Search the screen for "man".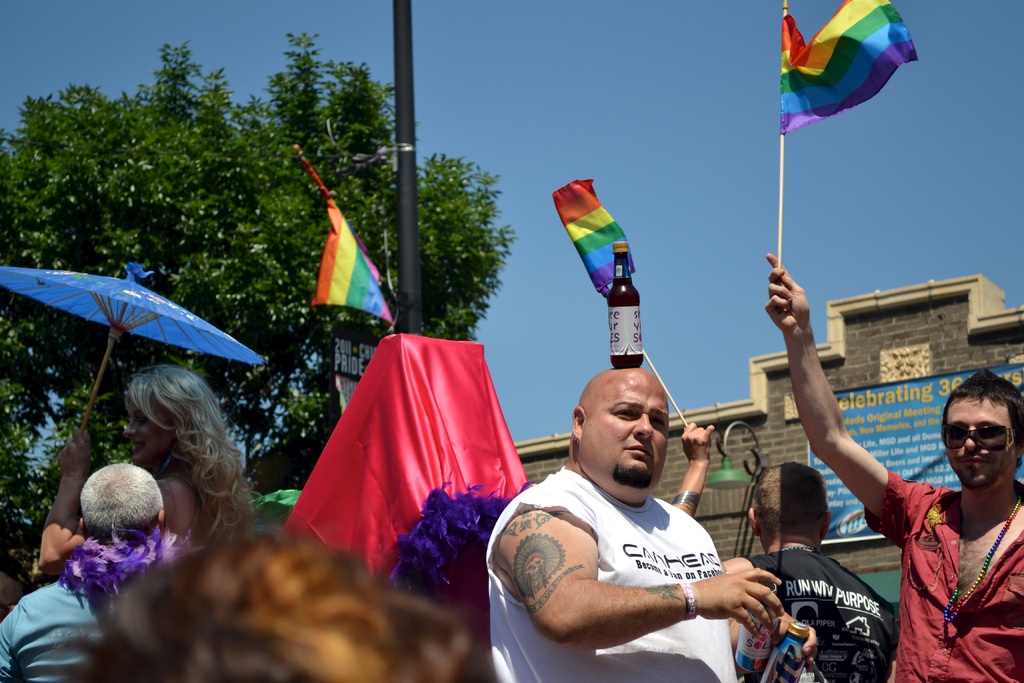
Found at [760,253,1023,681].
